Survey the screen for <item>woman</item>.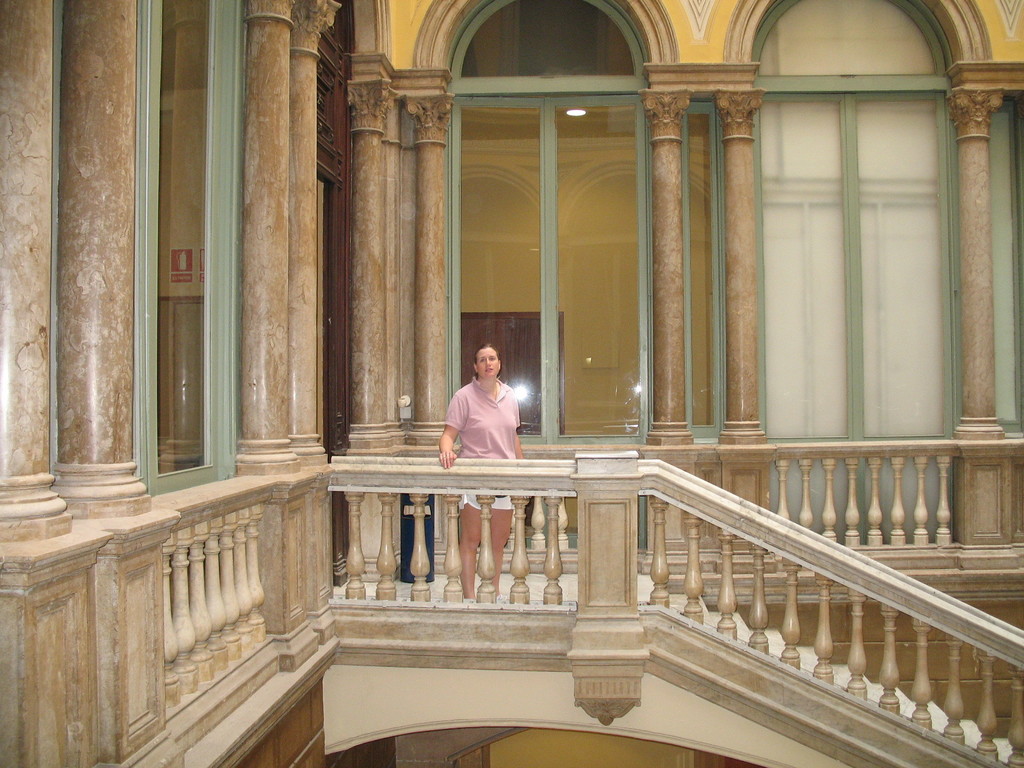
Survey found: 438/345/526/598.
